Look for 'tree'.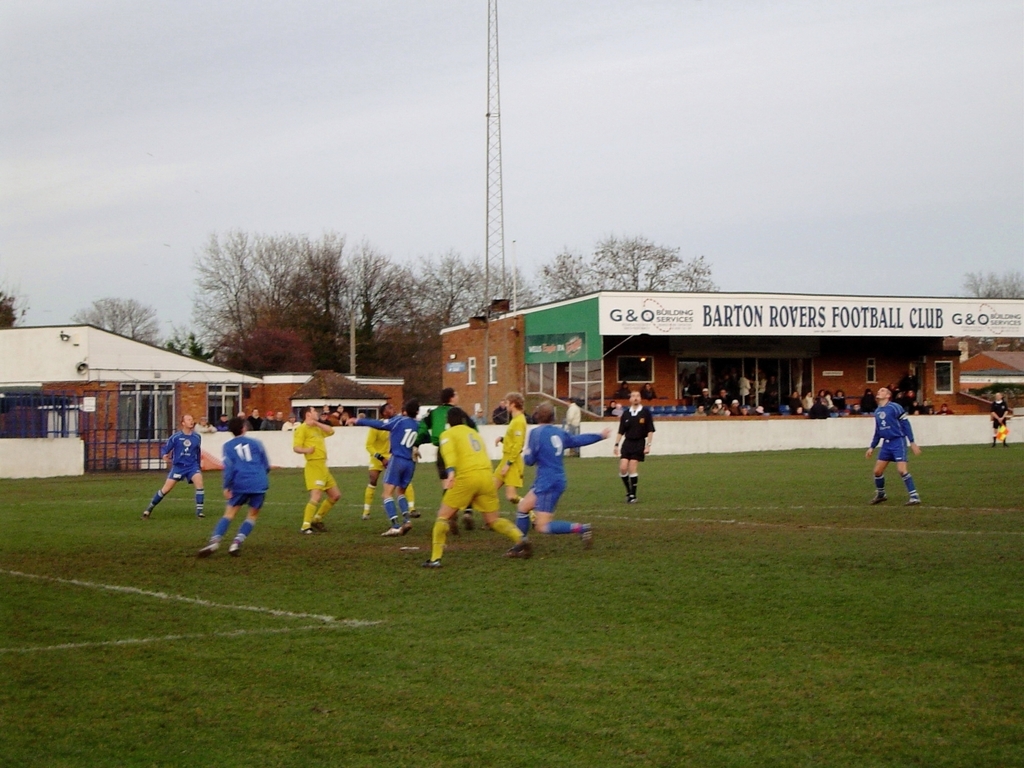
Found: (164,337,218,360).
